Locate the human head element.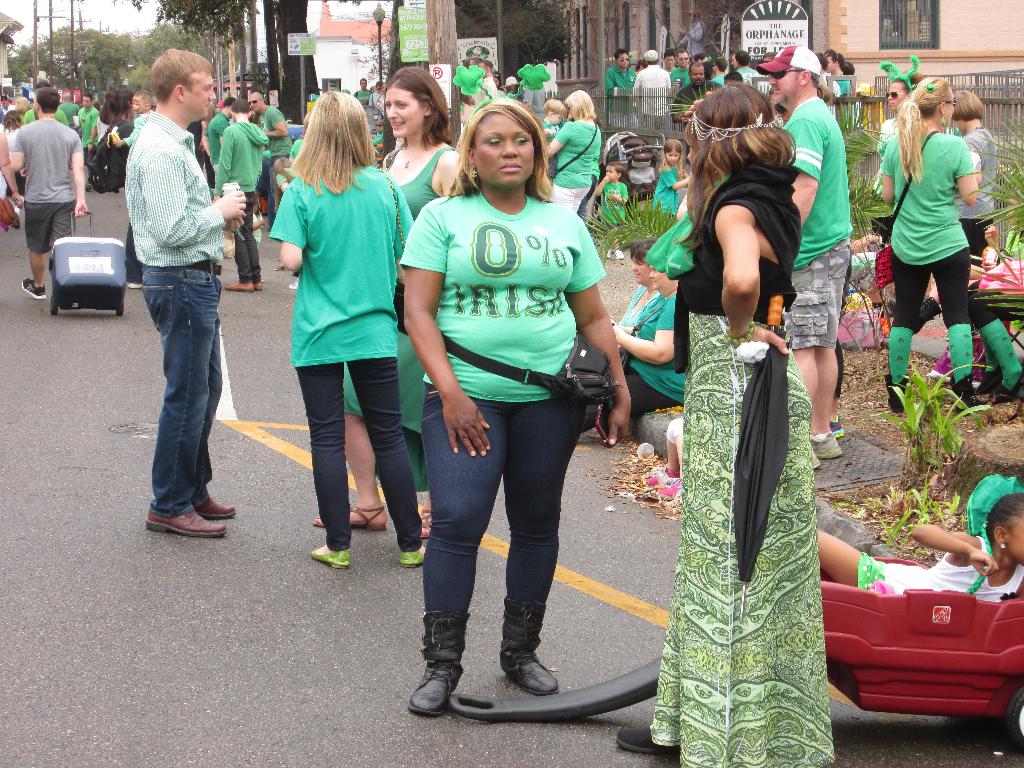
Element bbox: <region>768, 45, 820, 104</region>.
